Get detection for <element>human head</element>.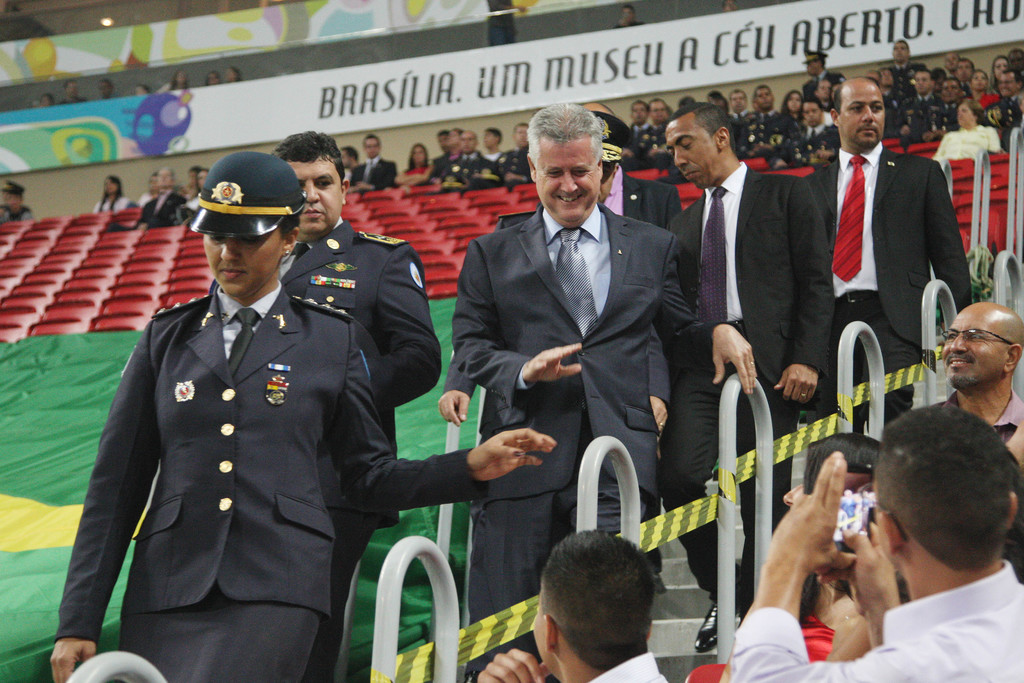
Detection: {"left": 728, "top": 89, "right": 748, "bottom": 114}.
